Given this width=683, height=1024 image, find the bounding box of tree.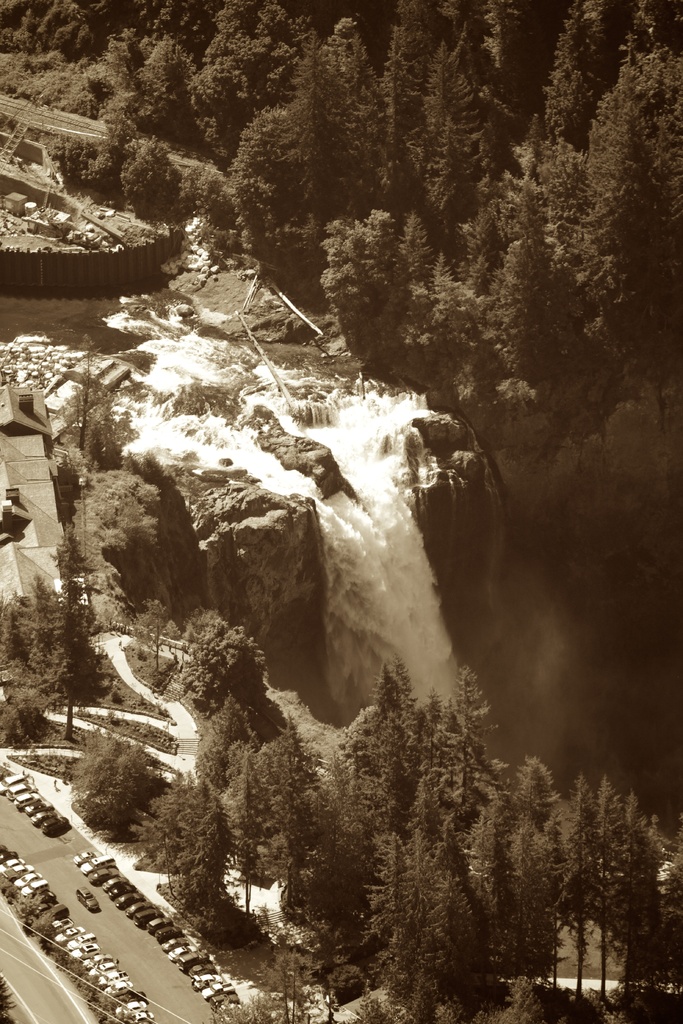
box(67, 734, 151, 816).
